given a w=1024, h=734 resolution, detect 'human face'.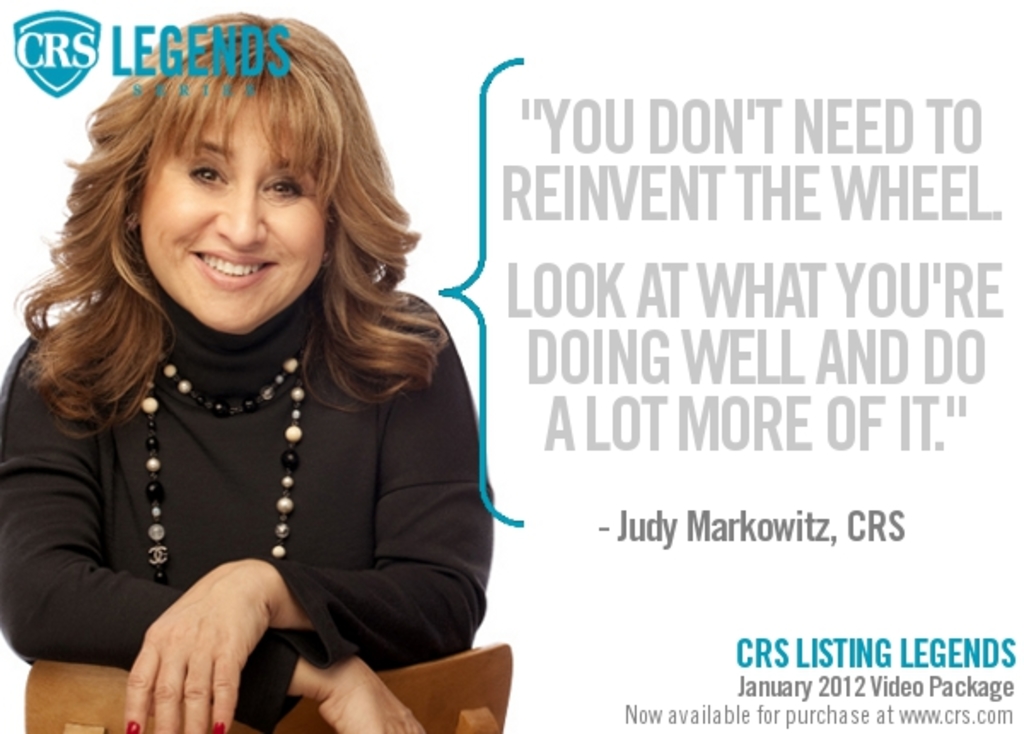
BBox(133, 90, 319, 328).
